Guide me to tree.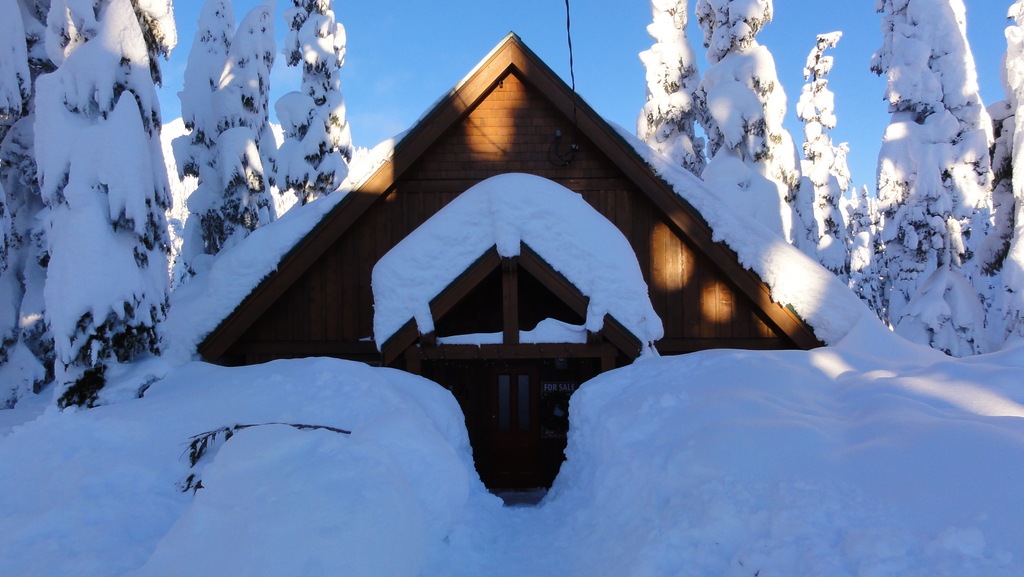
Guidance: x1=276, y1=0, x2=344, y2=202.
